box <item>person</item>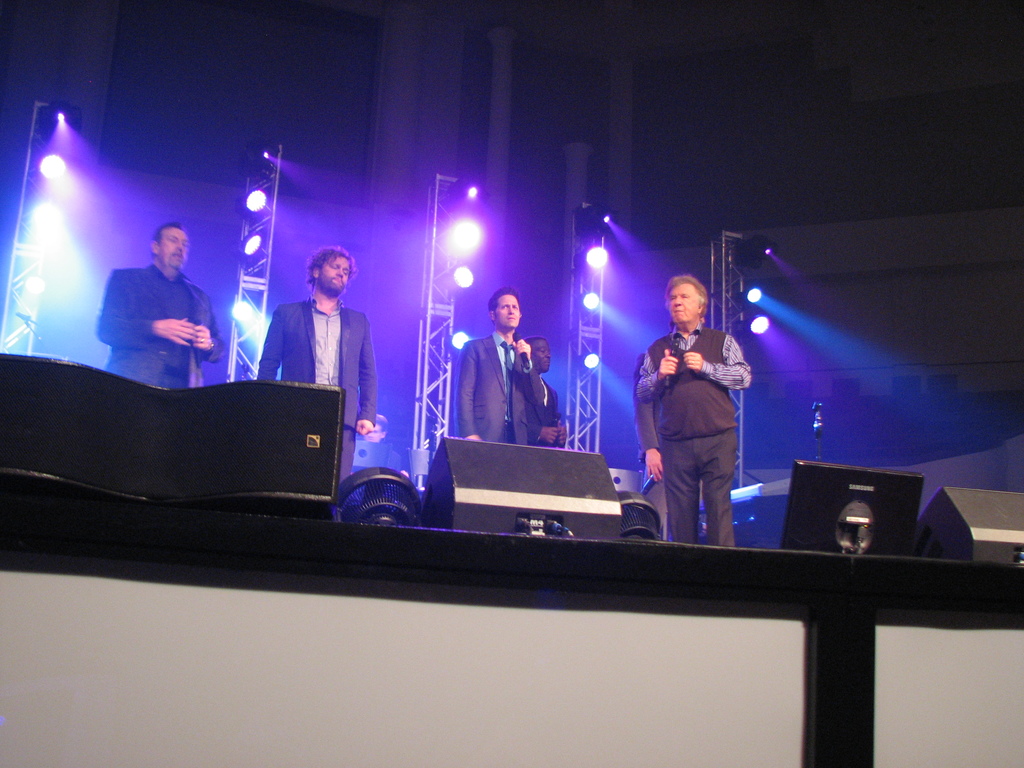
[523,337,568,447]
